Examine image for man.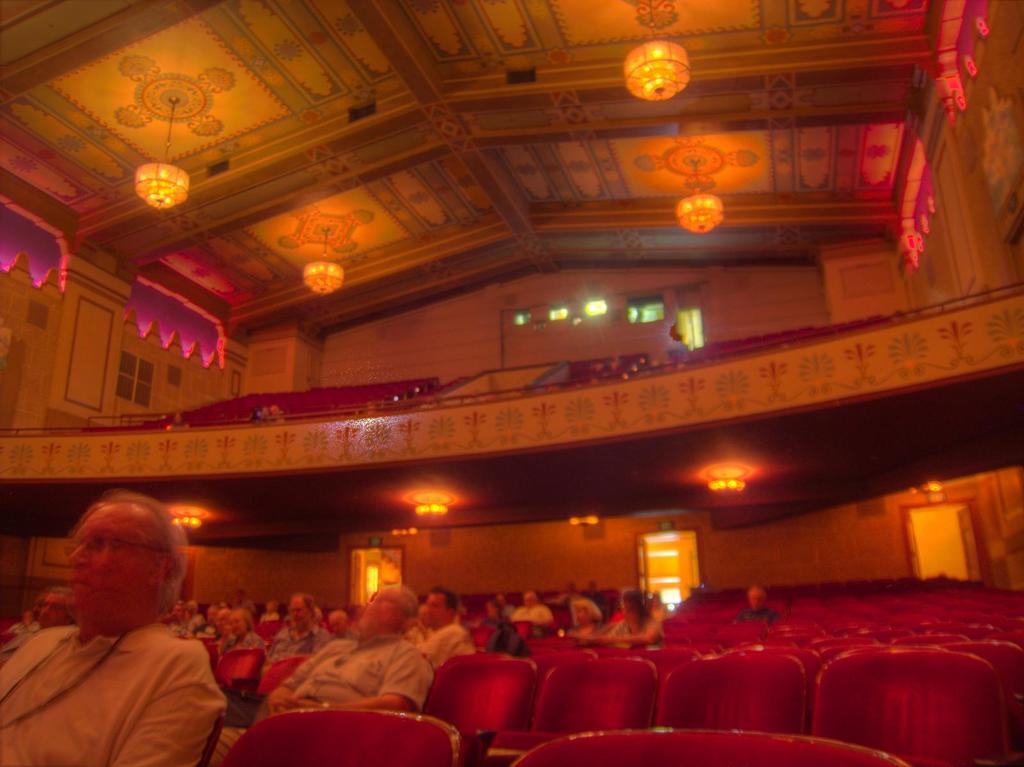
Examination result: pyautogui.locateOnScreen(264, 585, 433, 711).
